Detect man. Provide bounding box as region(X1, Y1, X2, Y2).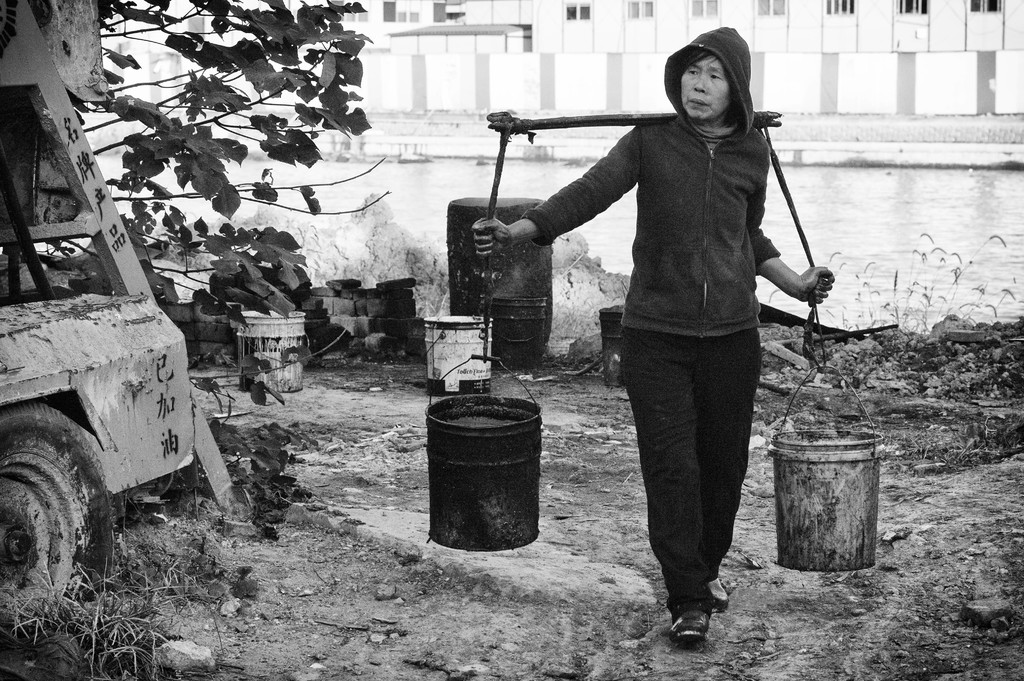
region(468, 24, 835, 643).
